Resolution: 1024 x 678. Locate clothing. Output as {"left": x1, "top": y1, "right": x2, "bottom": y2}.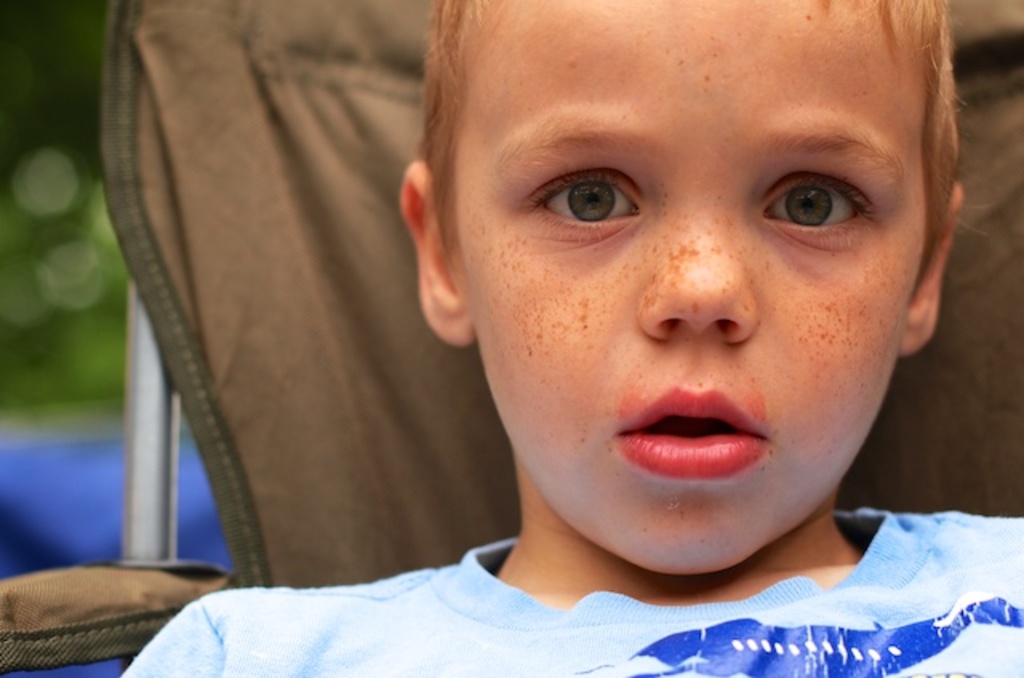
{"left": 107, "top": 508, "right": 1022, "bottom": 676}.
